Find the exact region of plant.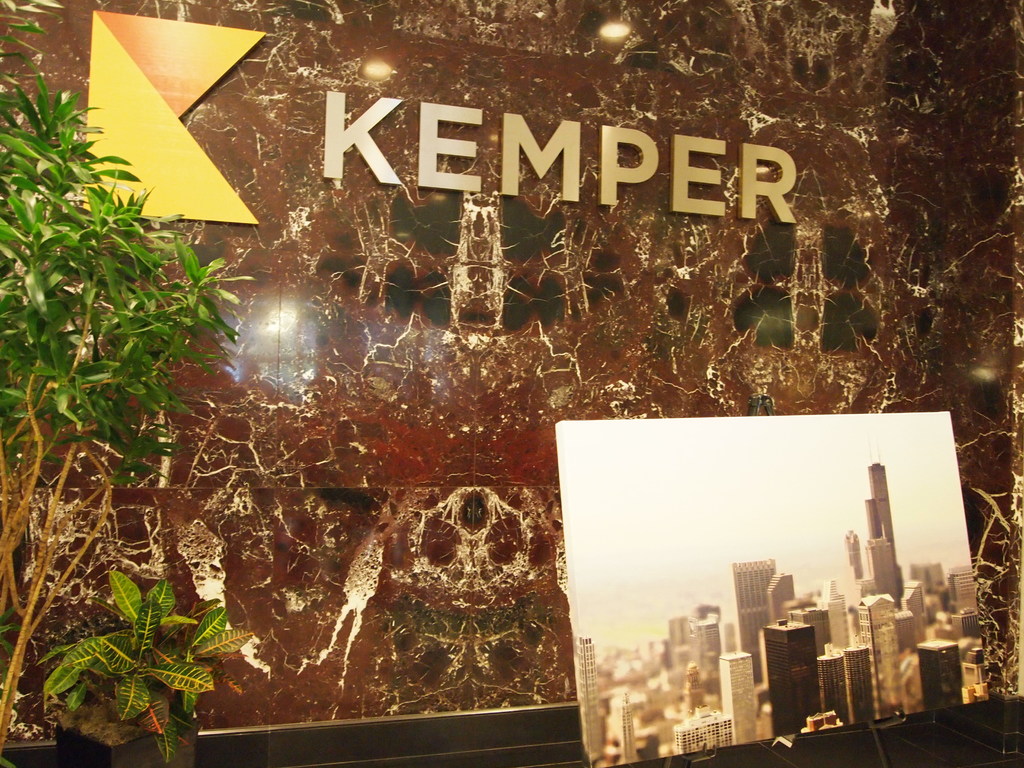
Exact region: BBox(1, 105, 258, 727).
